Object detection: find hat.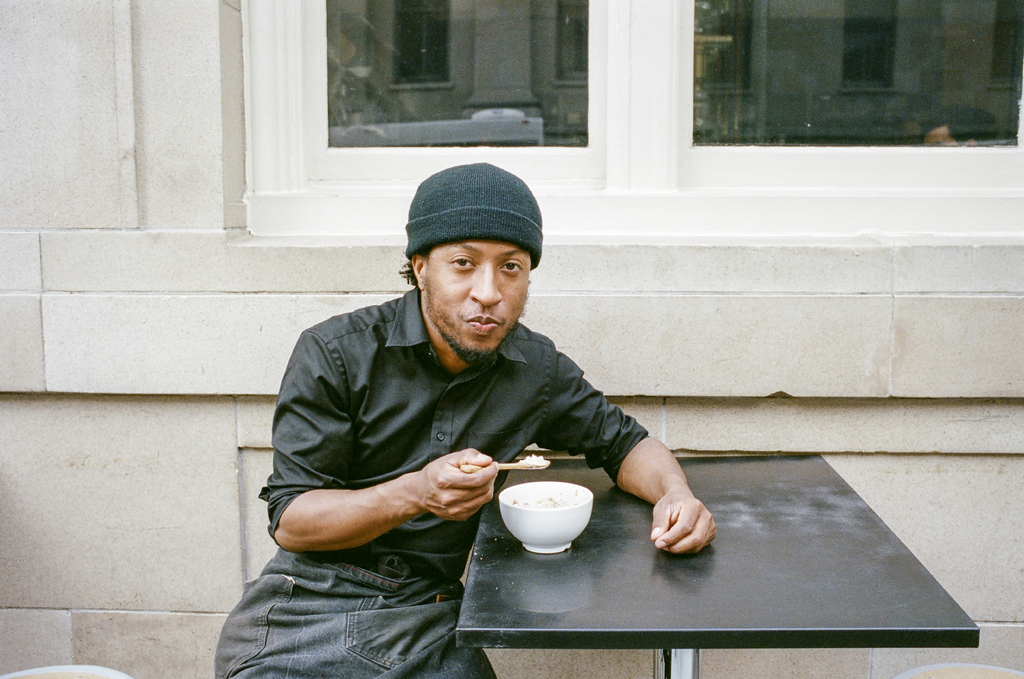
pyautogui.locateOnScreen(400, 159, 559, 271).
